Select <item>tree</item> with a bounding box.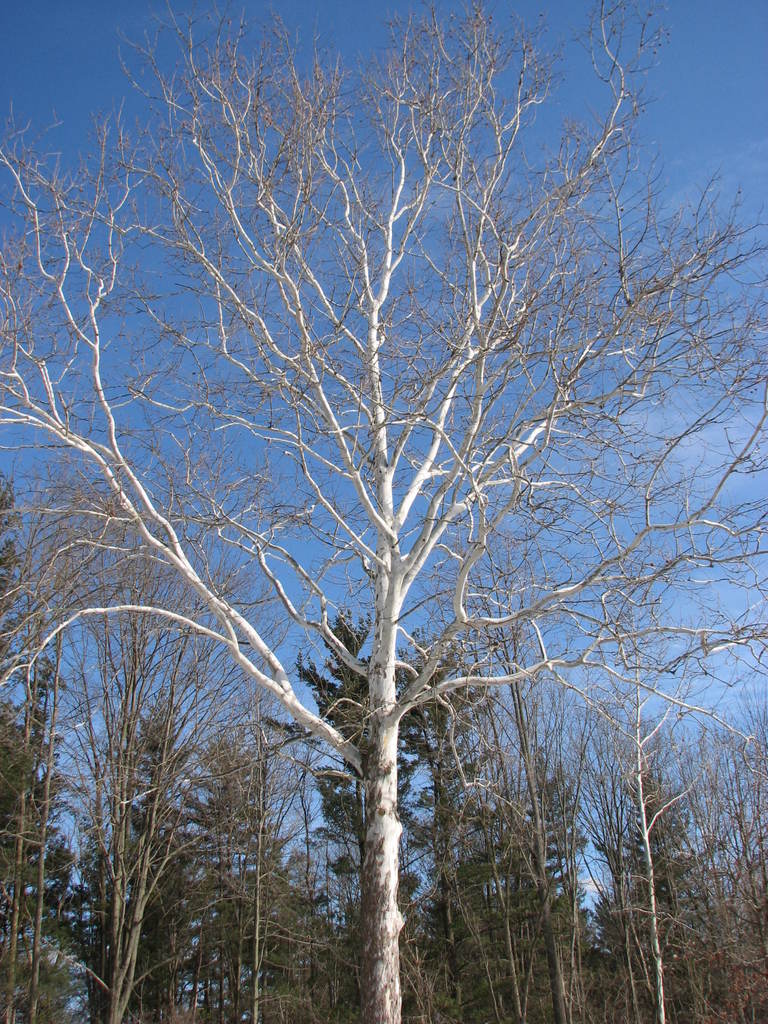
(595, 701, 695, 1023).
